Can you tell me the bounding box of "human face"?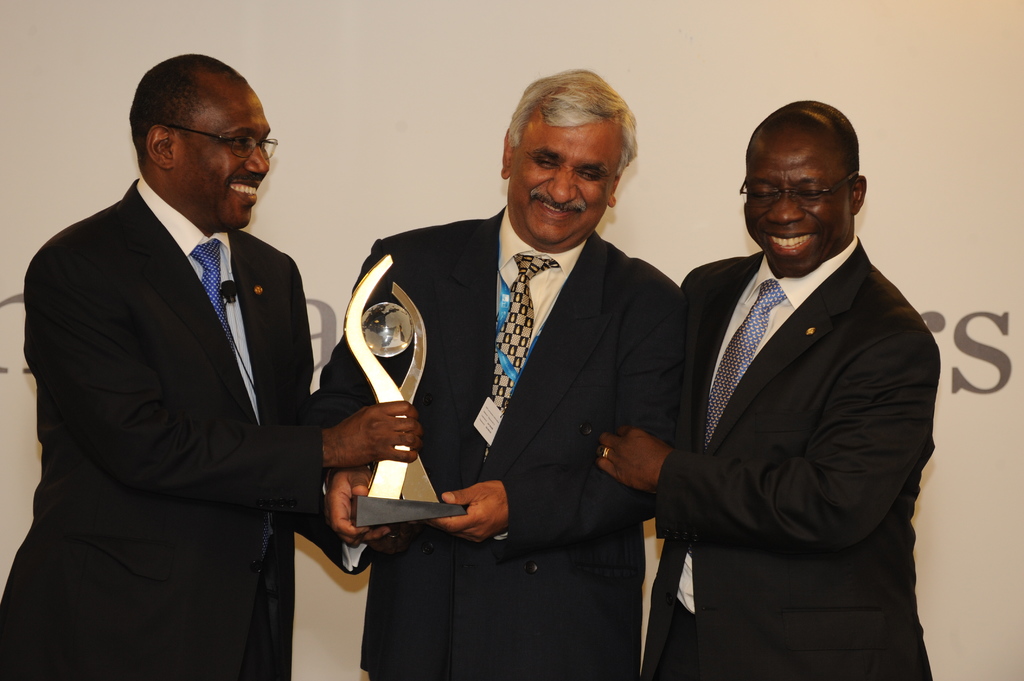
bbox(739, 134, 854, 276).
